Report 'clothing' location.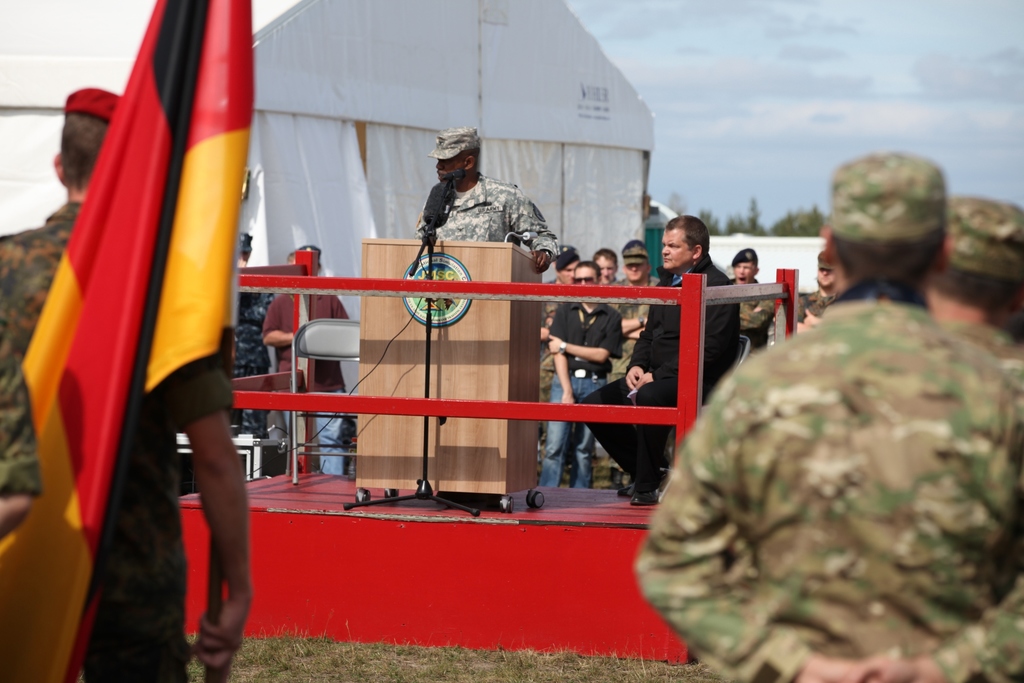
Report: region(545, 291, 620, 473).
